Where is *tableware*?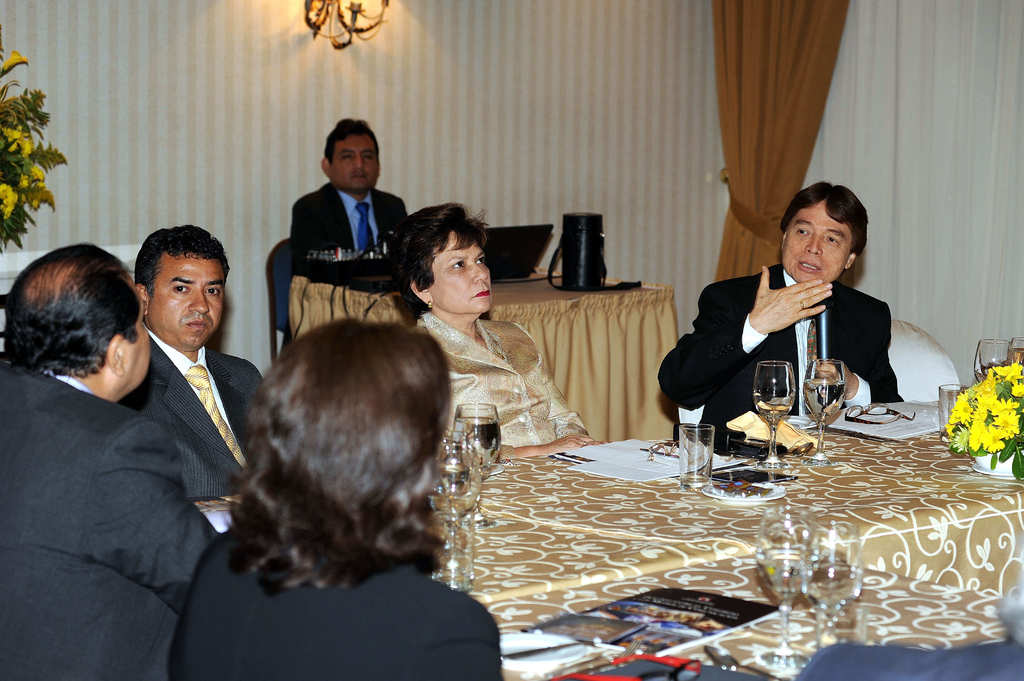
x1=751 y1=503 x2=823 y2=671.
